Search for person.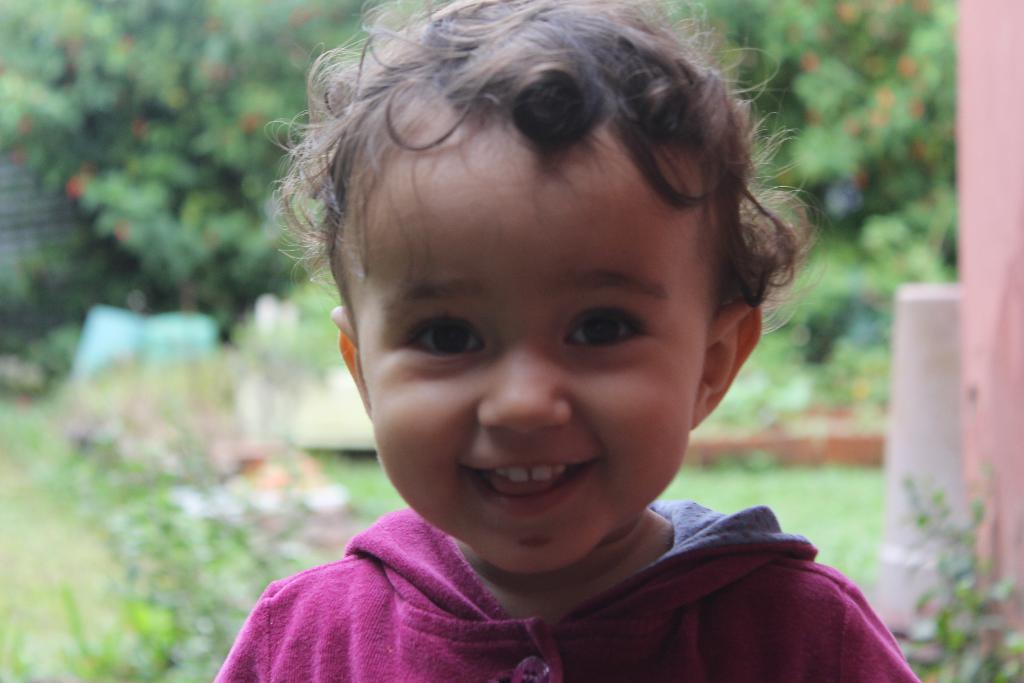
Found at bbox=[218, 13, 886, 682].
